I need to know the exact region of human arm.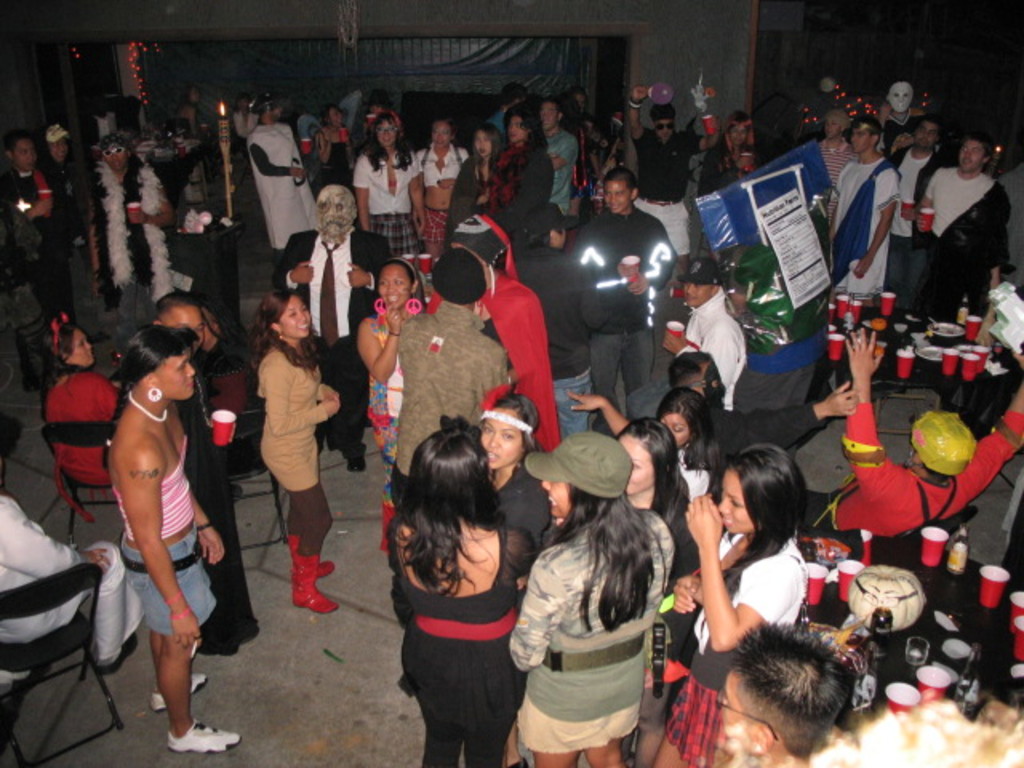
Region: locate(267, 235, 320, 290).
